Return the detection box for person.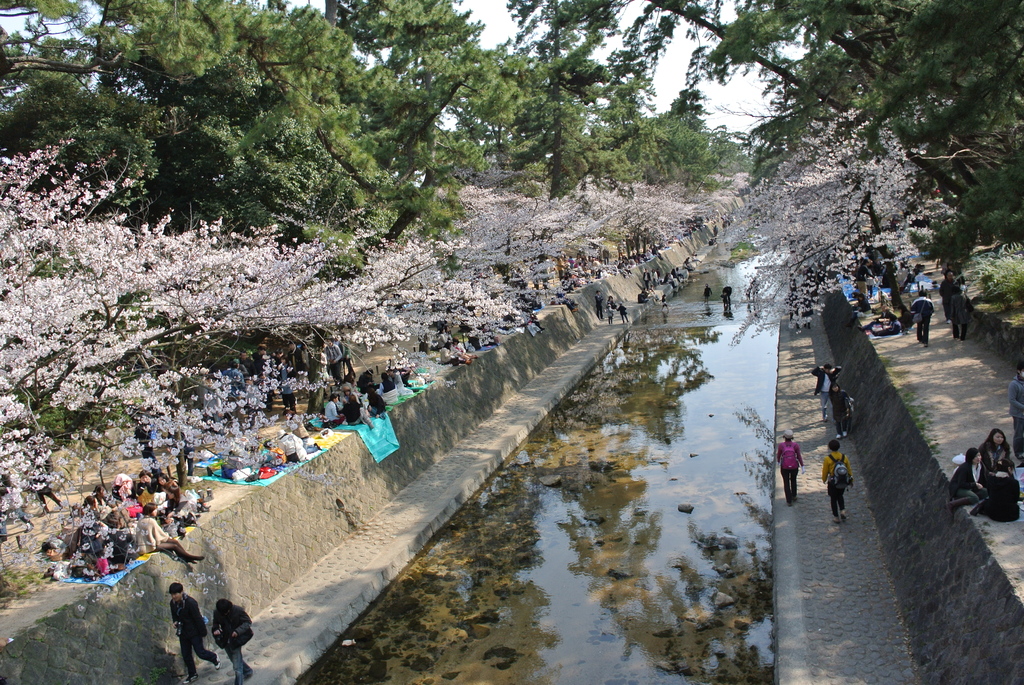
[left=1005, top=363, right=1023, bottom=452].
